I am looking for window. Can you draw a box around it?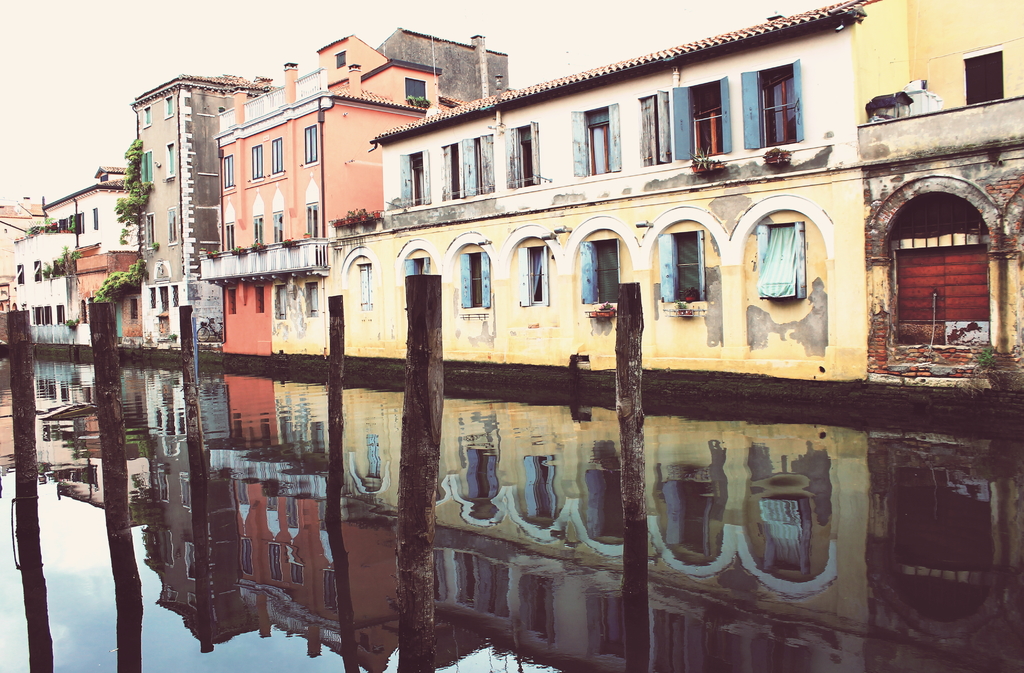
Sure, the bounding box is [left=164, top=142, right=173, bottom=176].
